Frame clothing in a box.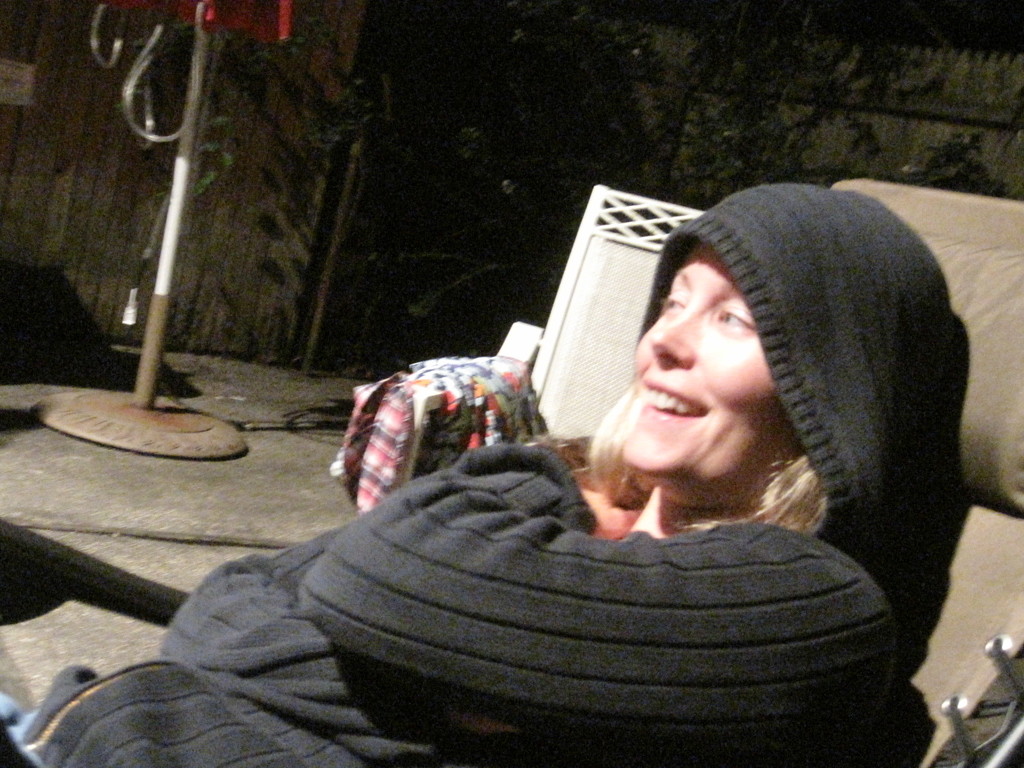
[153,275,964,758].
